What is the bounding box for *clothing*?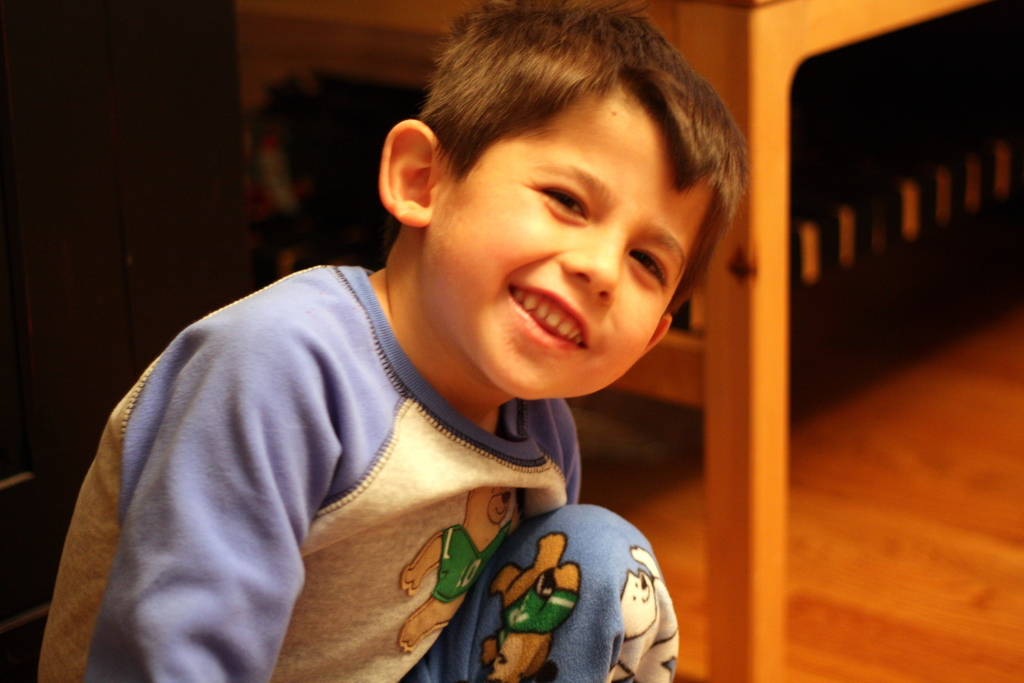
x1=55 y1=269 x2=694 y2=674.
